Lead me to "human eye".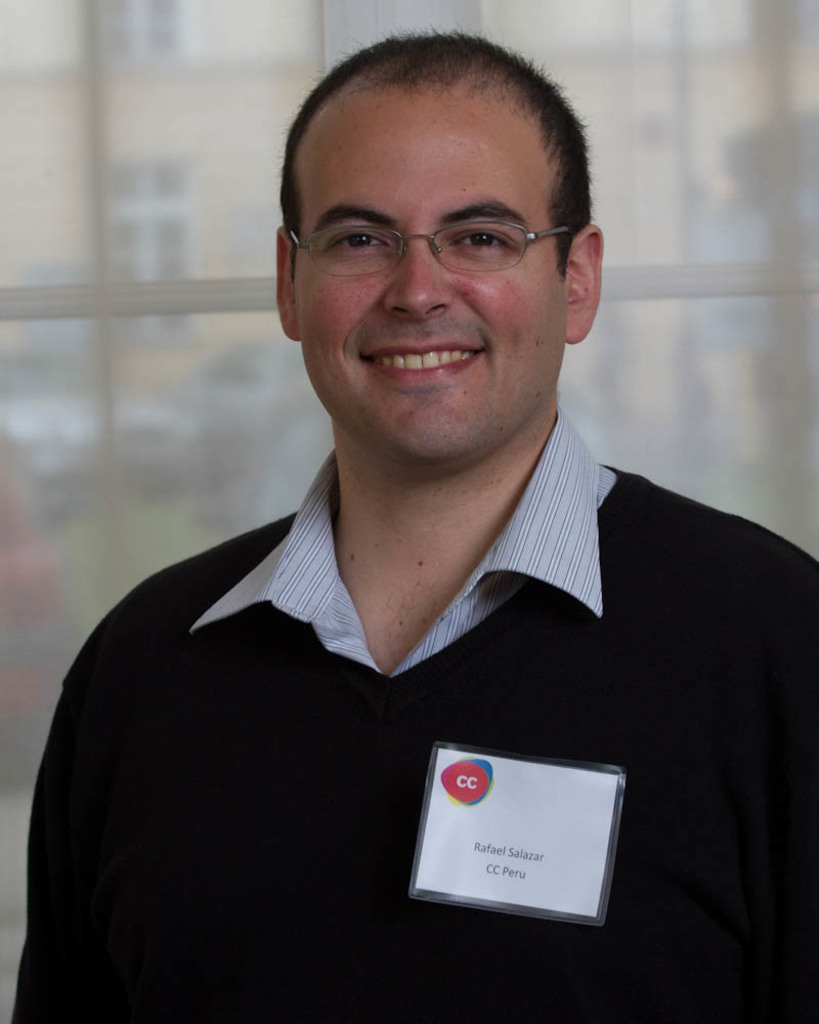
Lead to 328 227 391 254.
